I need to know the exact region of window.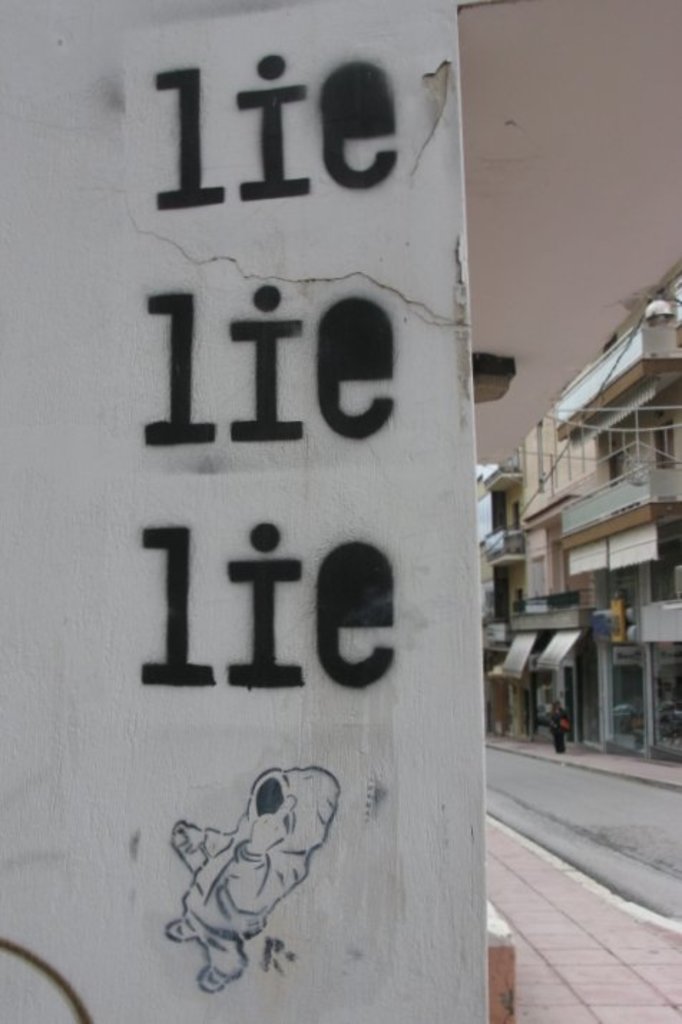
Region: [500, 497, 520, 537].
